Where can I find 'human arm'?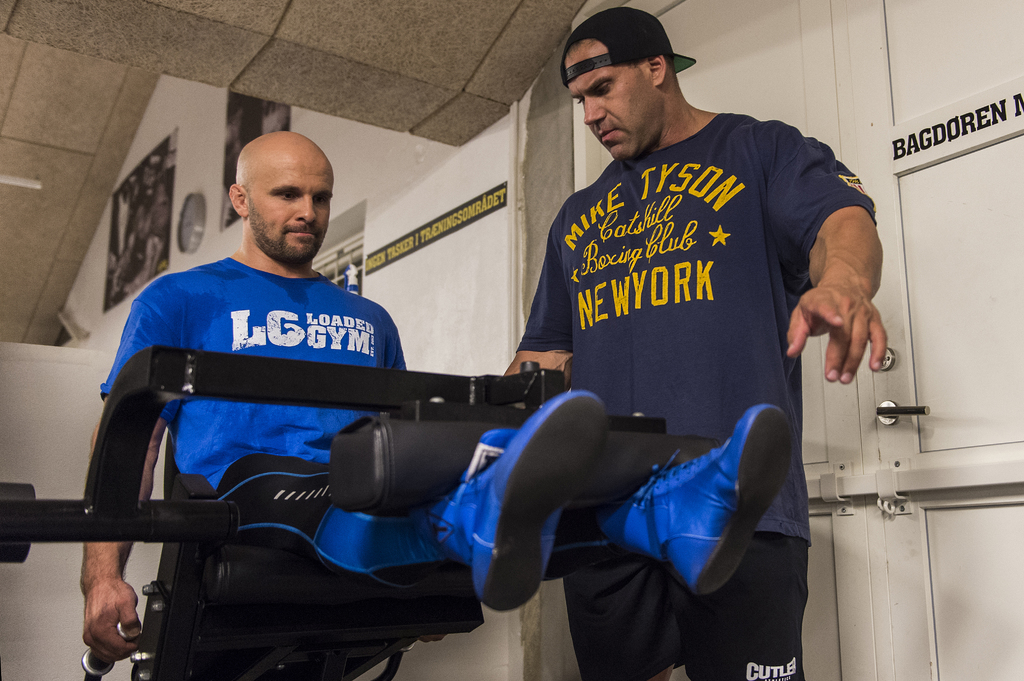
You can find it at <box>74,278,198,659</box>.
